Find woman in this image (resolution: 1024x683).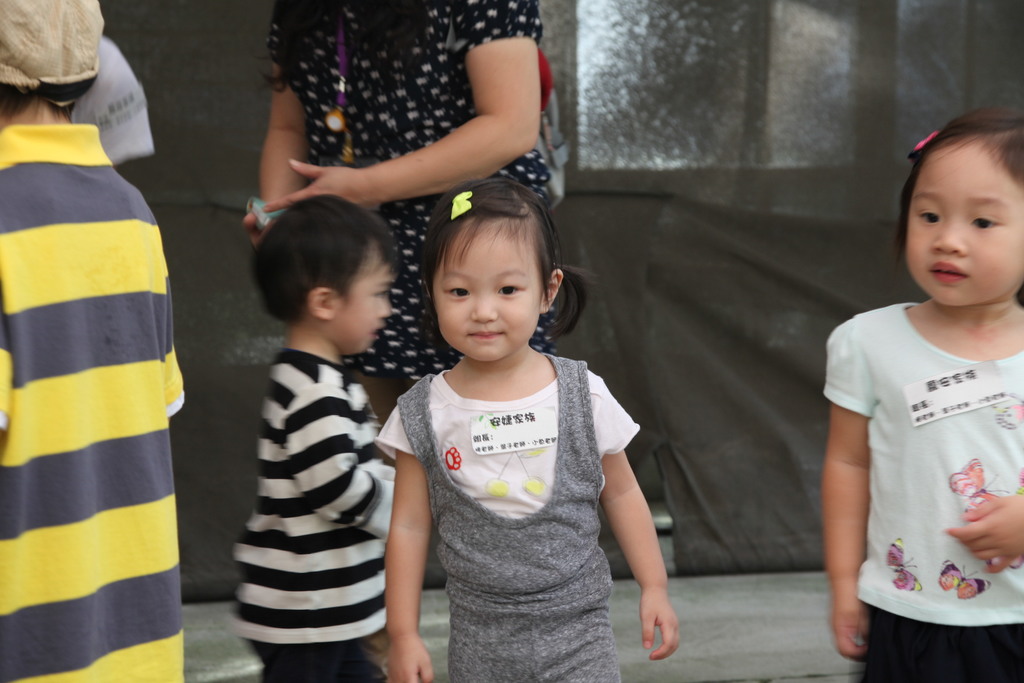
box(244, 0, 531, 381).
